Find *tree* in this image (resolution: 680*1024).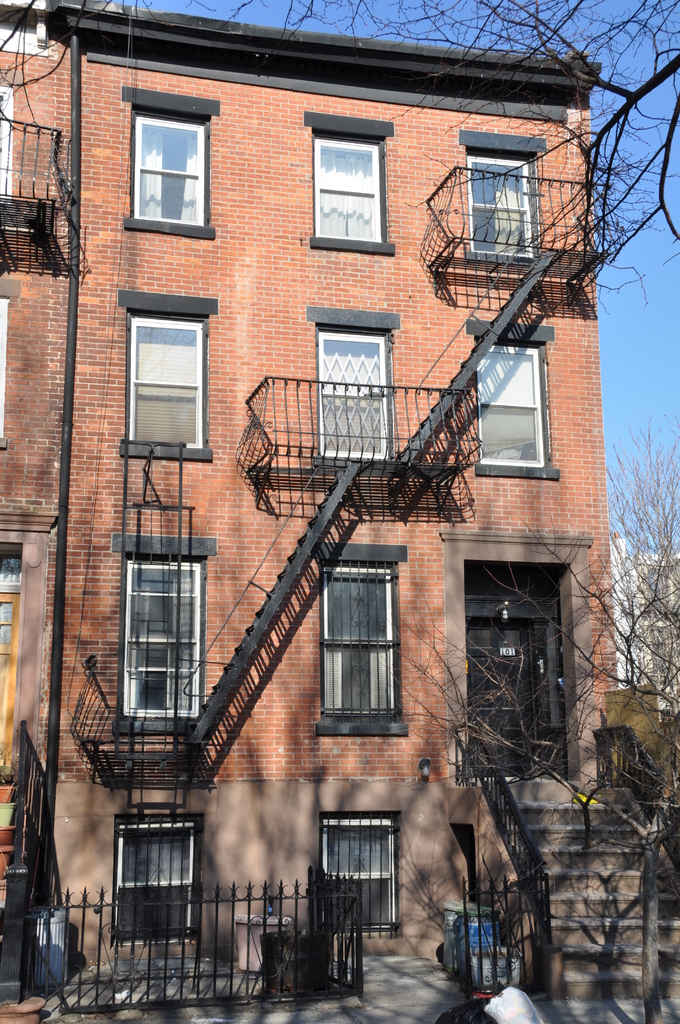
box=[0, 0, 679, 316].
